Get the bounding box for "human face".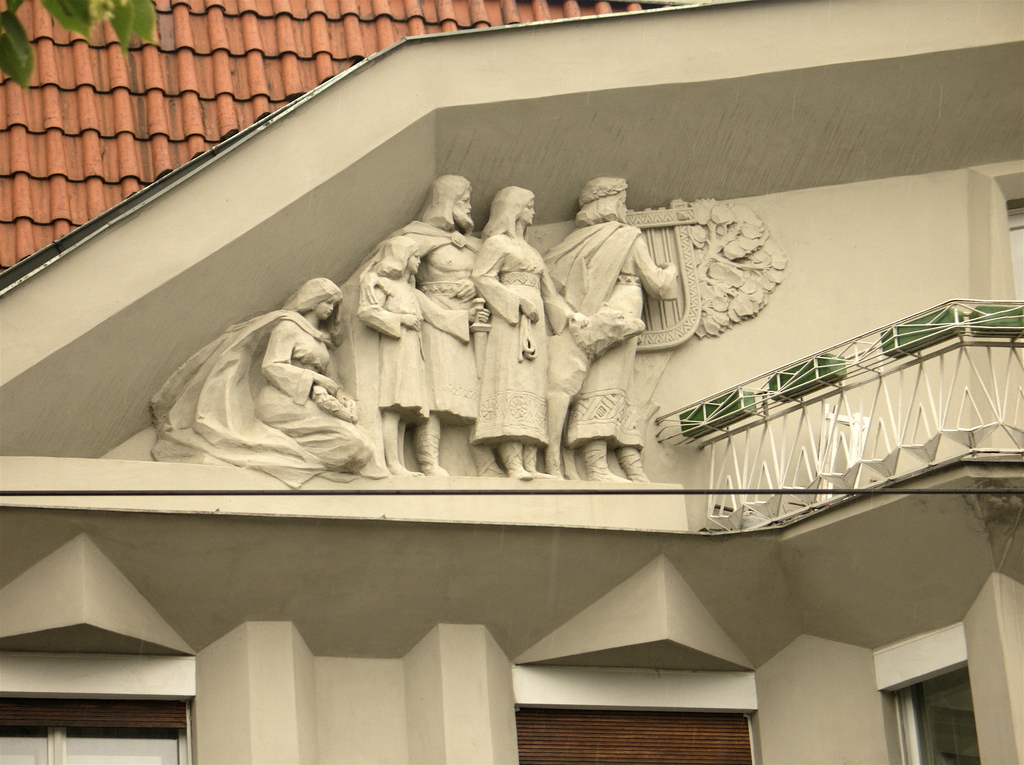
<box>517,196,532,226</box>.
